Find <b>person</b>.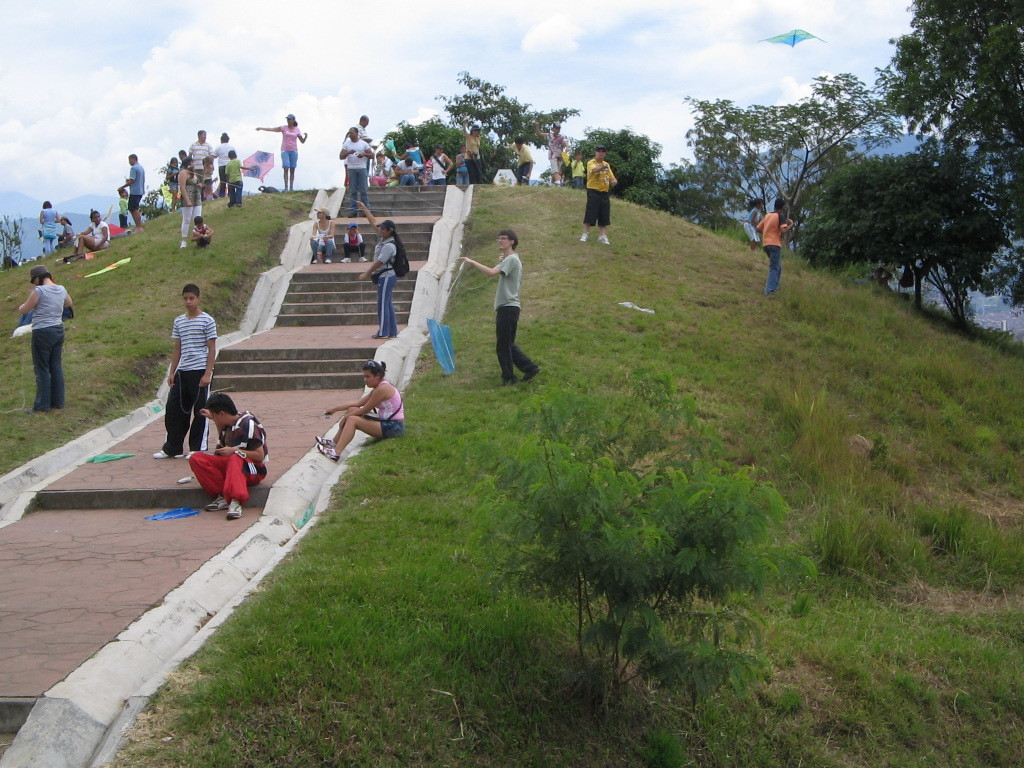
crop(17, 268, 71, 415).
